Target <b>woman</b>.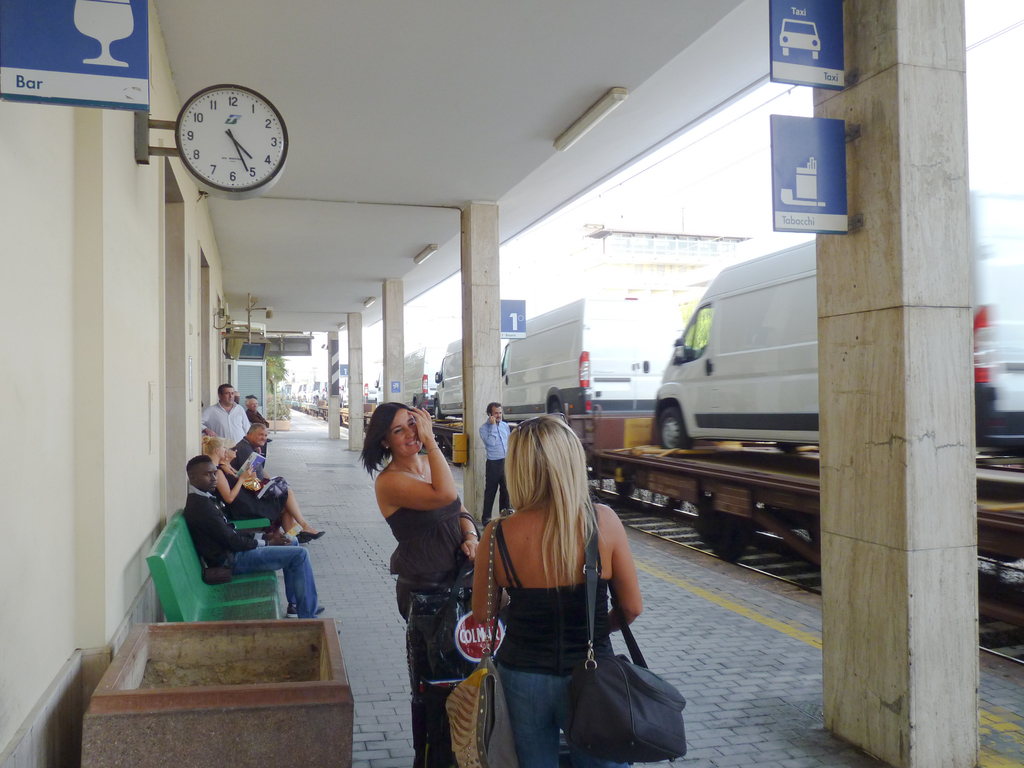
Target region: (x1=202, y1=431, x2=324, y2=542).
